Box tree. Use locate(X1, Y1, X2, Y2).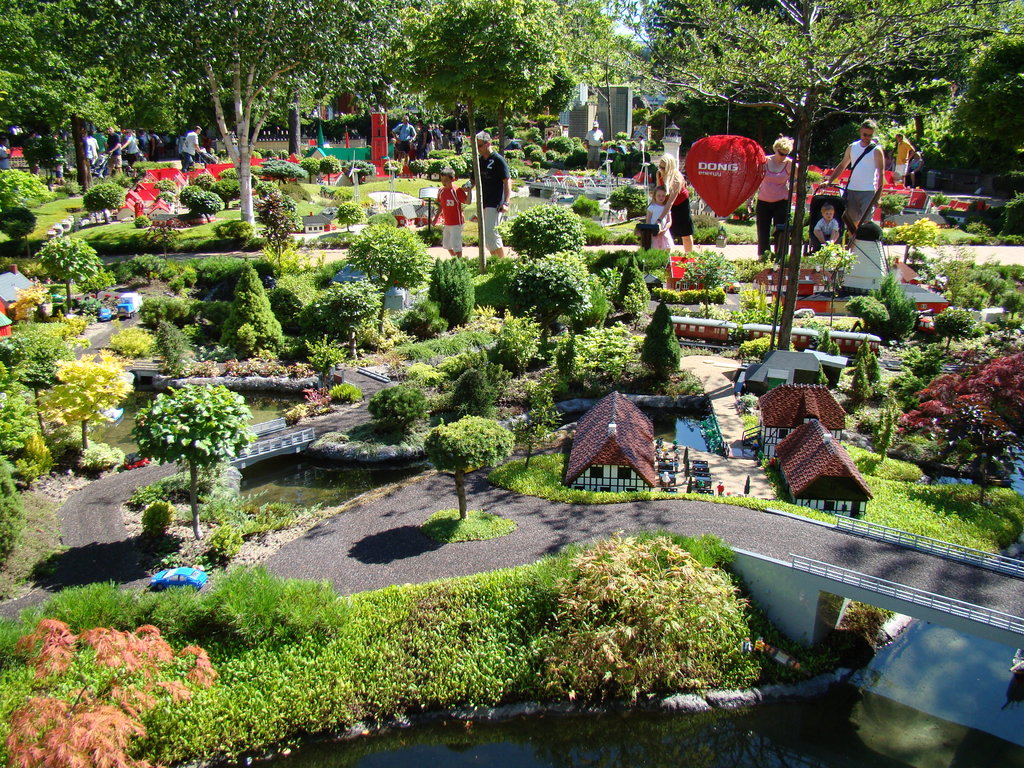
locate(866, 348, 883, 388).
